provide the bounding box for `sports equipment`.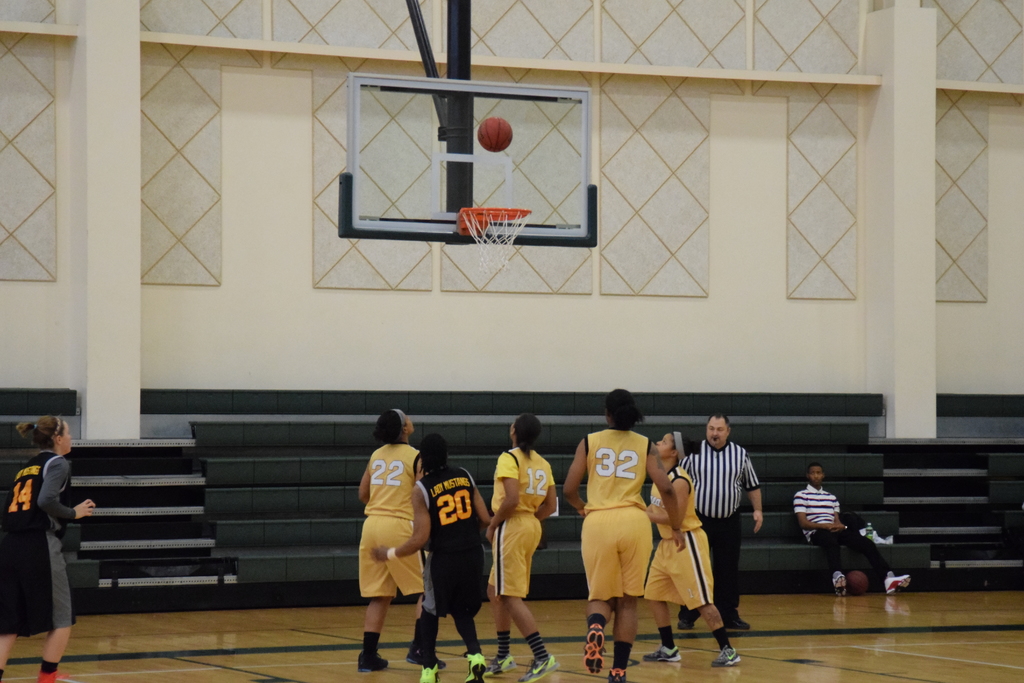
x1=705 y1=647 x2=741 y2=666.
